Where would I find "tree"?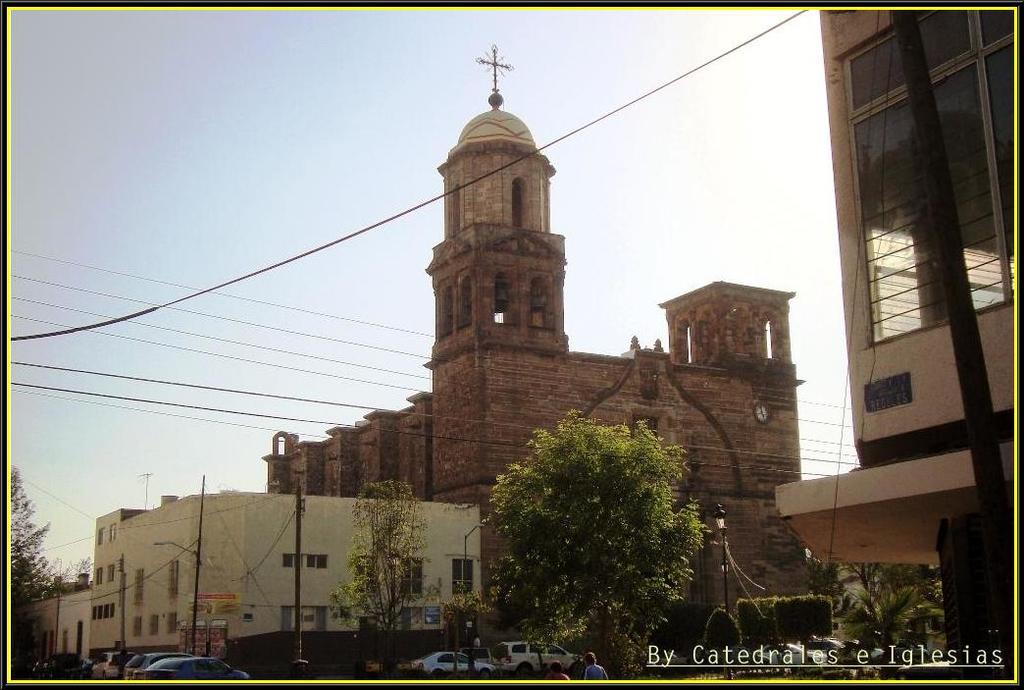
At pyautogui.locateOnScreen(319, 478, 421, 629).
